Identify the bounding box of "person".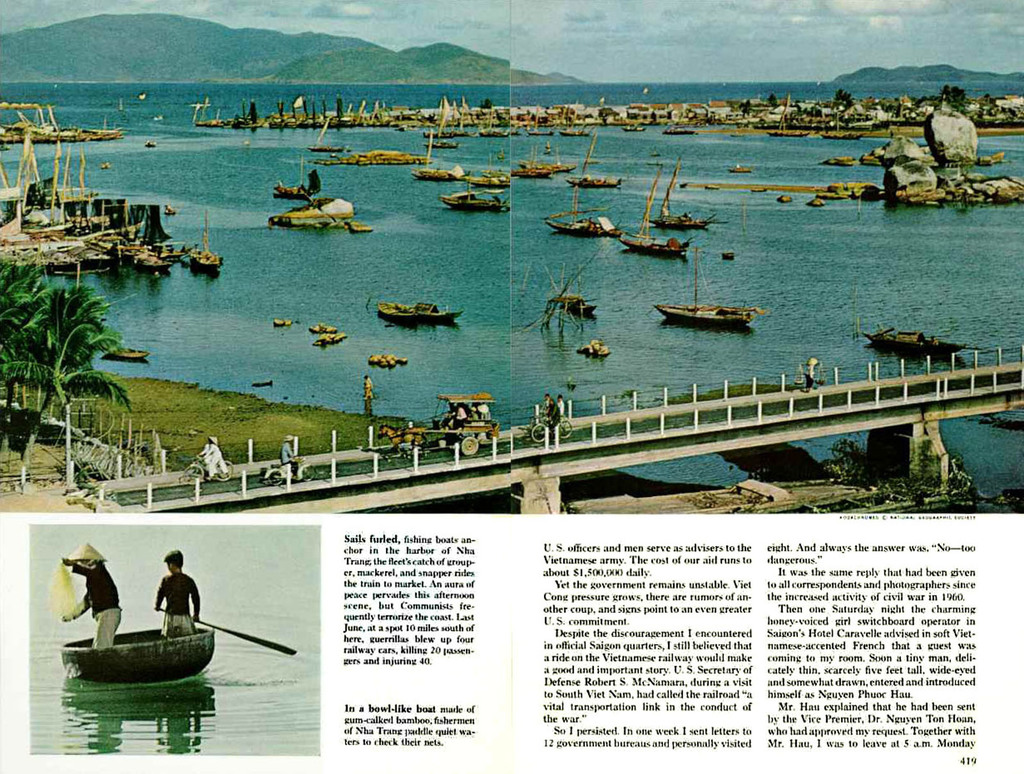
x1=154, y1=549, x2=200, y2=639.
